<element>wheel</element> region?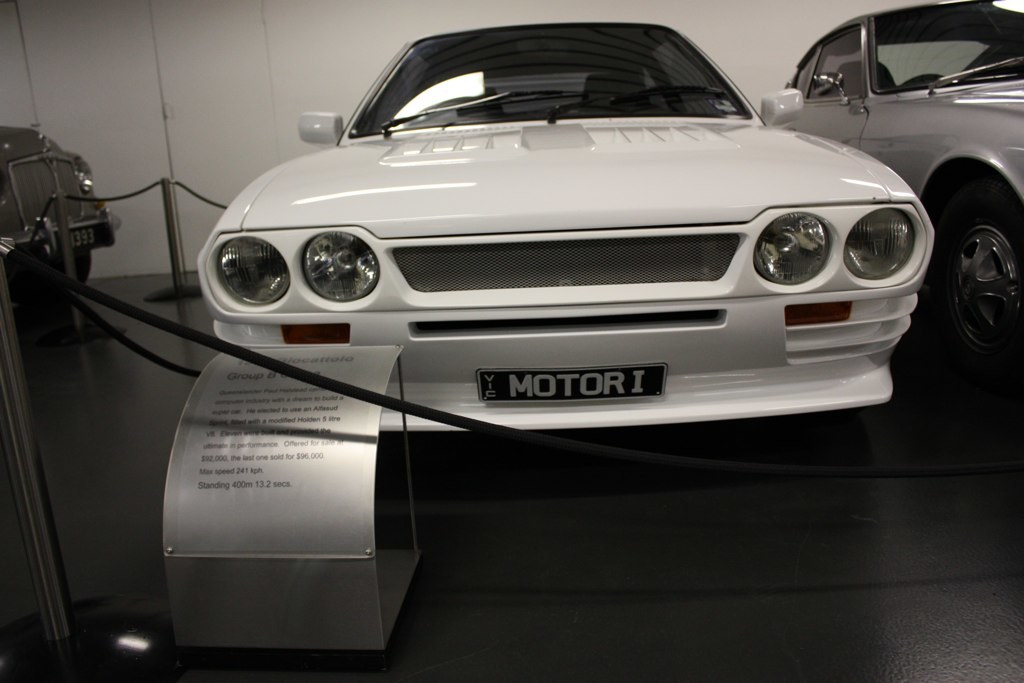
[0, 245, 94, 320]
